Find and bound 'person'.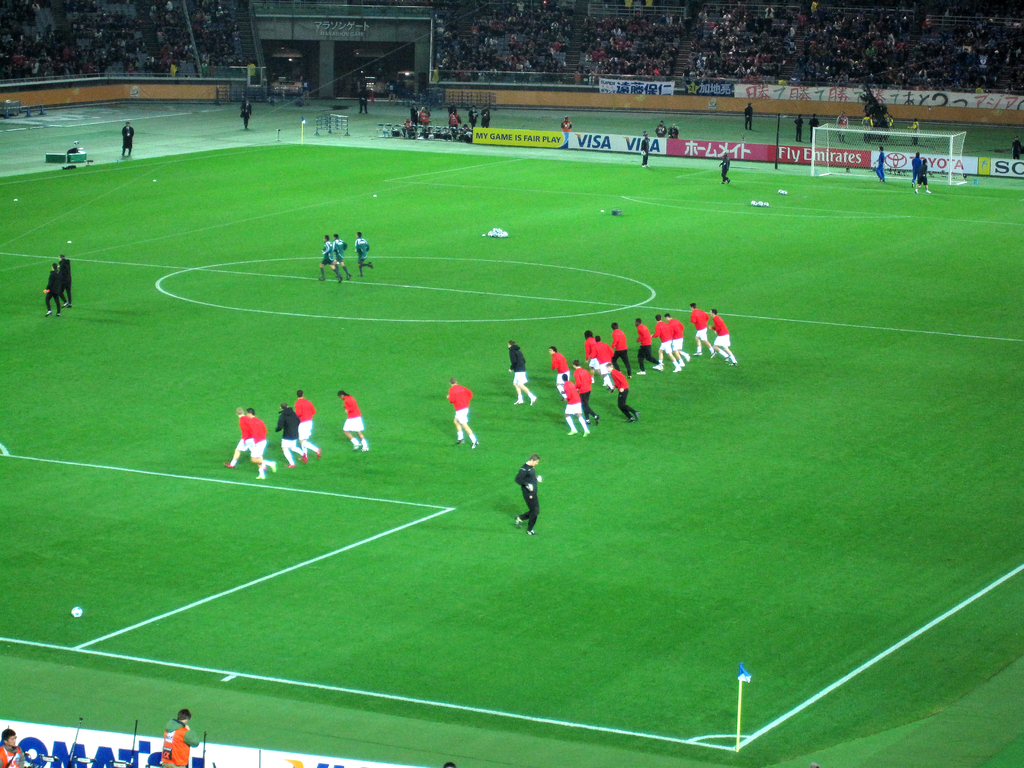
Bound: (left=864, top=111, right=876, bottom=144).
